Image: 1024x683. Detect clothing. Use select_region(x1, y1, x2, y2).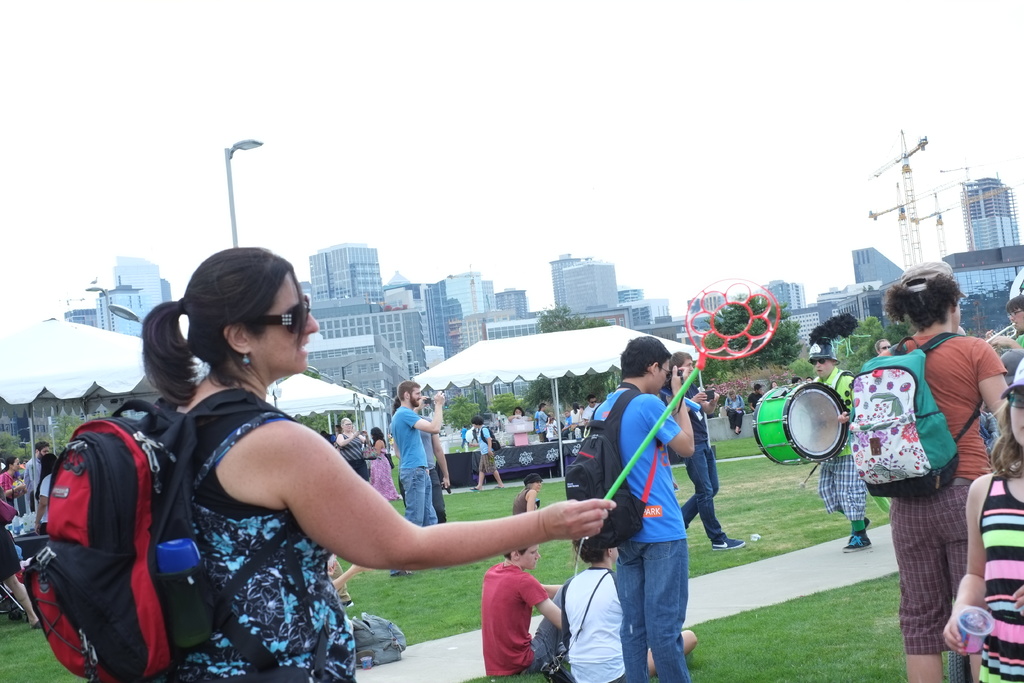
select_region(1016, 332, 1023, 350).
